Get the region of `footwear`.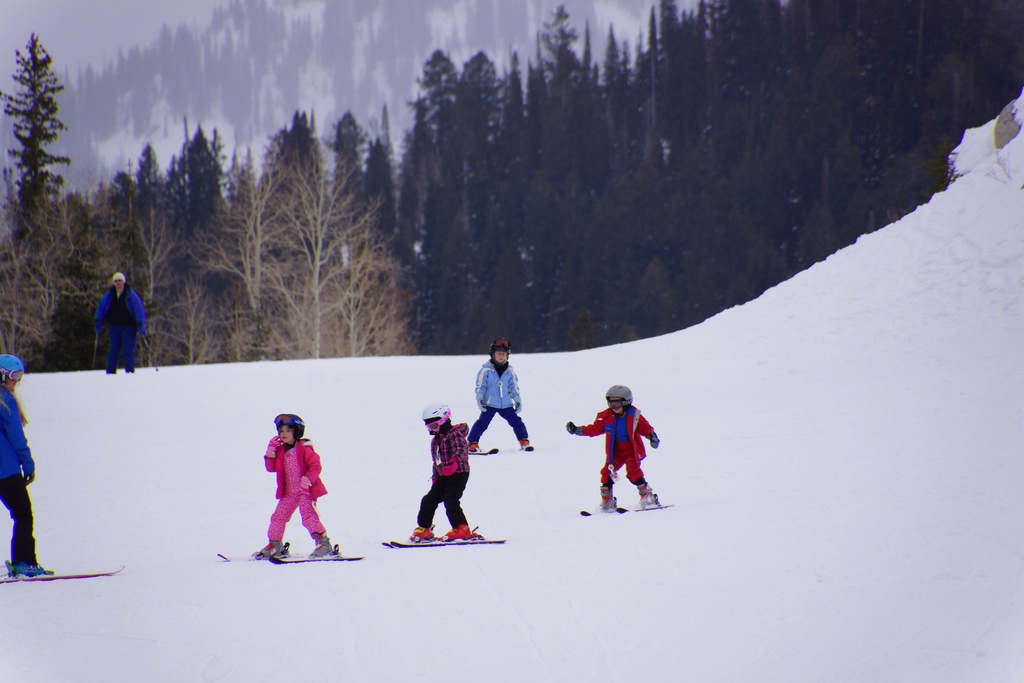
BBox(518, 435, 532, 447).
